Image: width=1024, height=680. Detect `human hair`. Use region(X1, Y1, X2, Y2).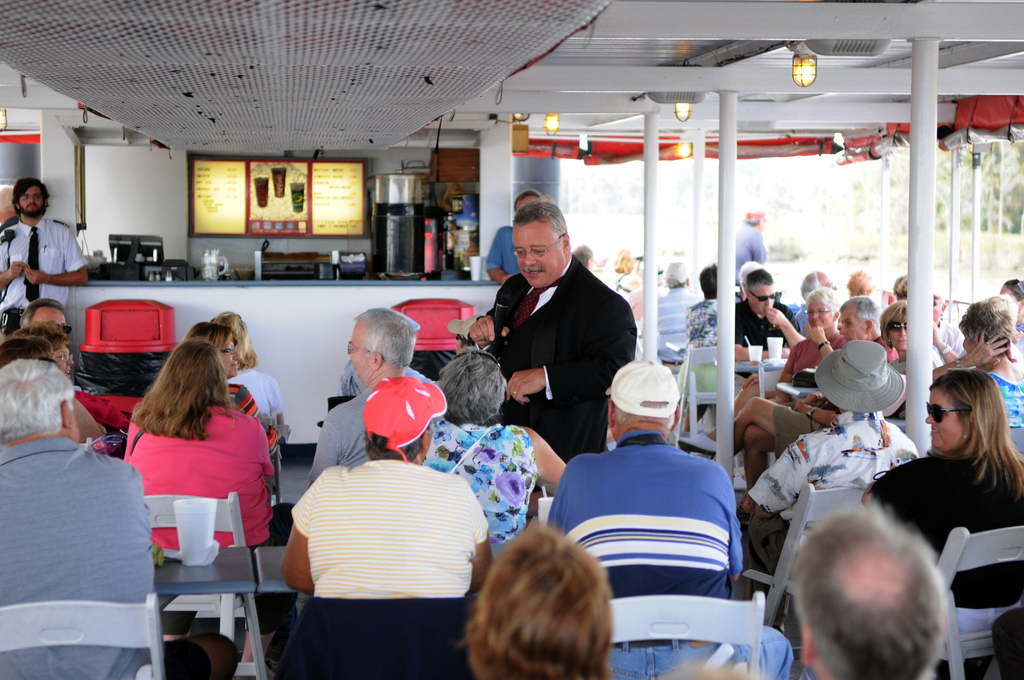
region(929, 366, 1023, 501).
